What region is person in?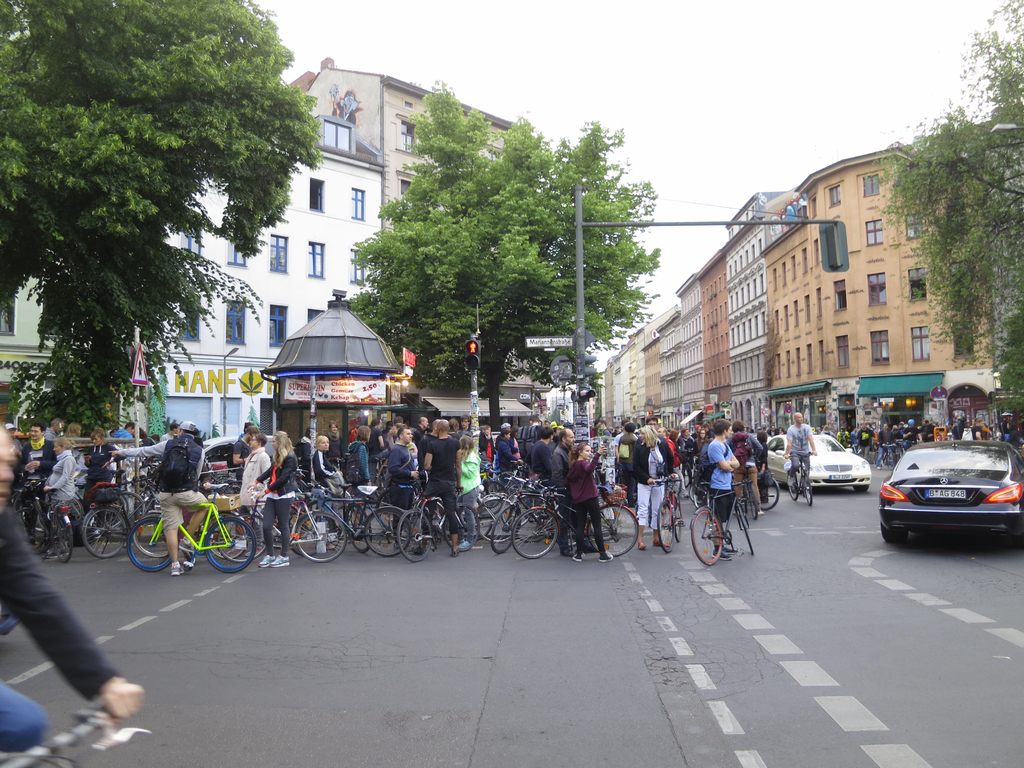
785:412:817:500.
